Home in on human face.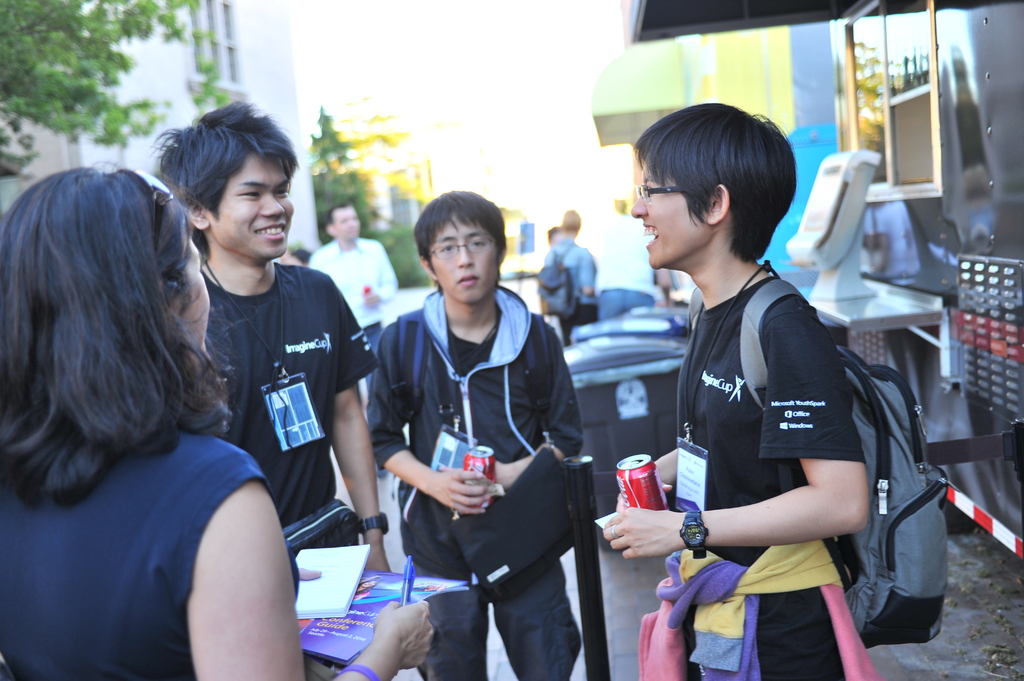
Homed in at (330,208,362,241).
